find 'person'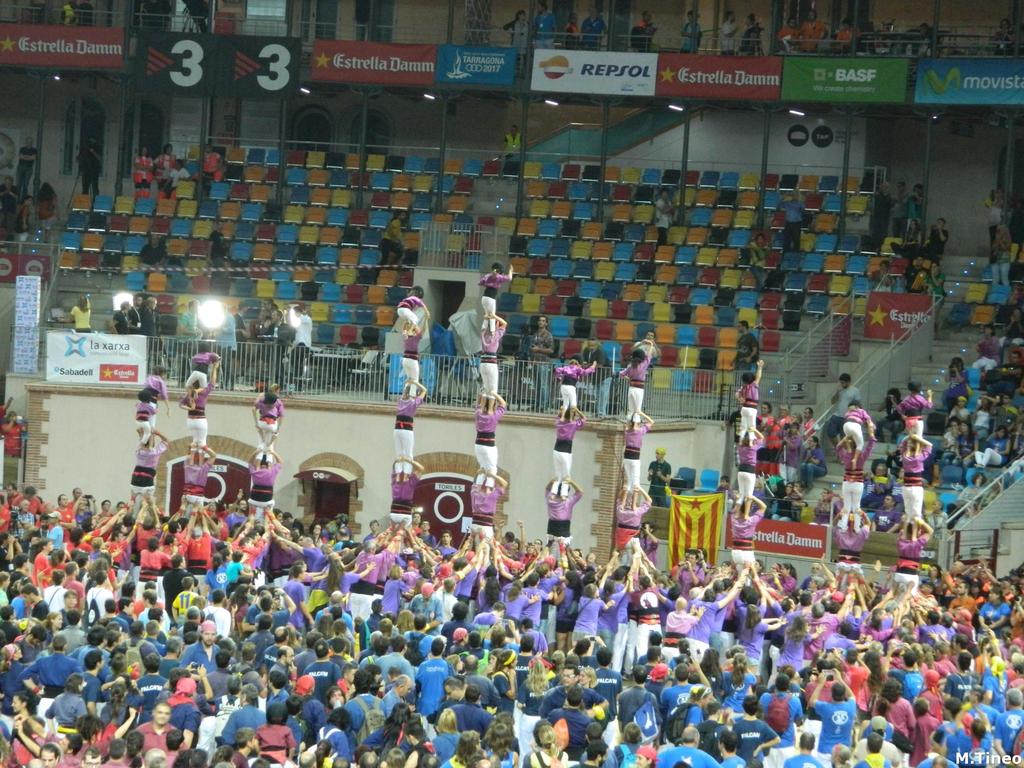
select_region(507, 11, 531, 51)
